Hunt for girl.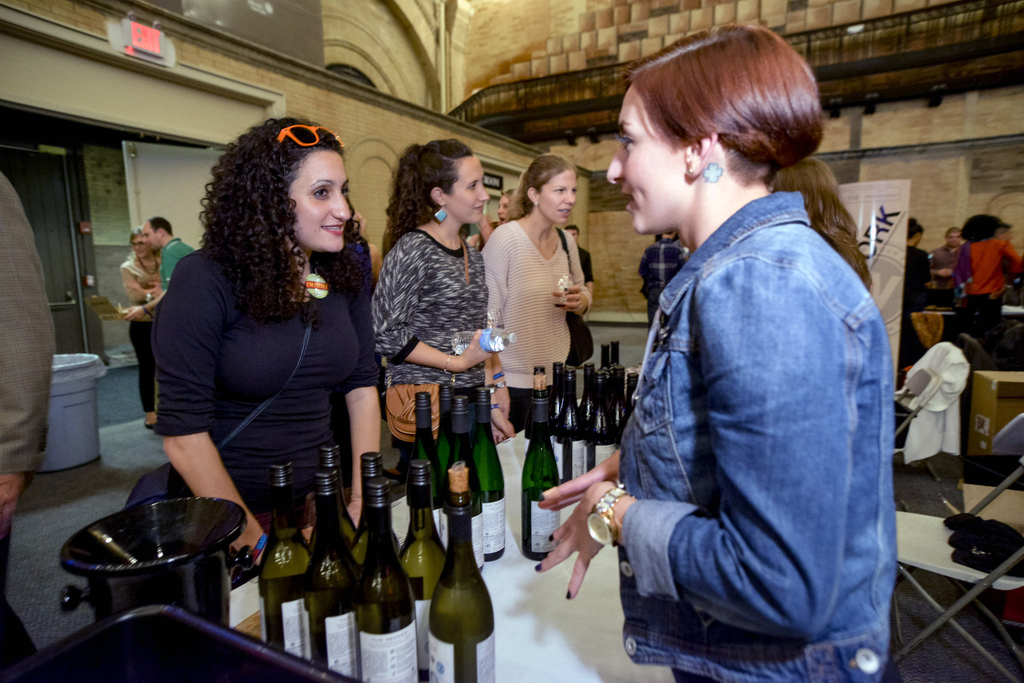
Hunted down at bbox(493, 152, 593, 434).
